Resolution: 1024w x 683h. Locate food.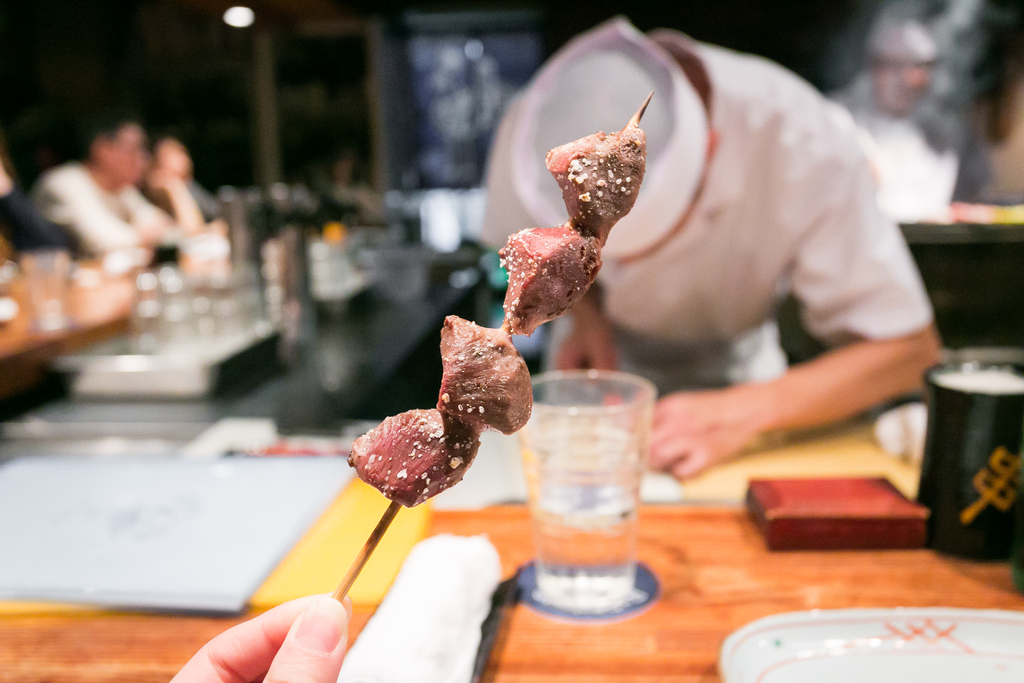
<bbox>344, 394, 481, 515</bbox>.
